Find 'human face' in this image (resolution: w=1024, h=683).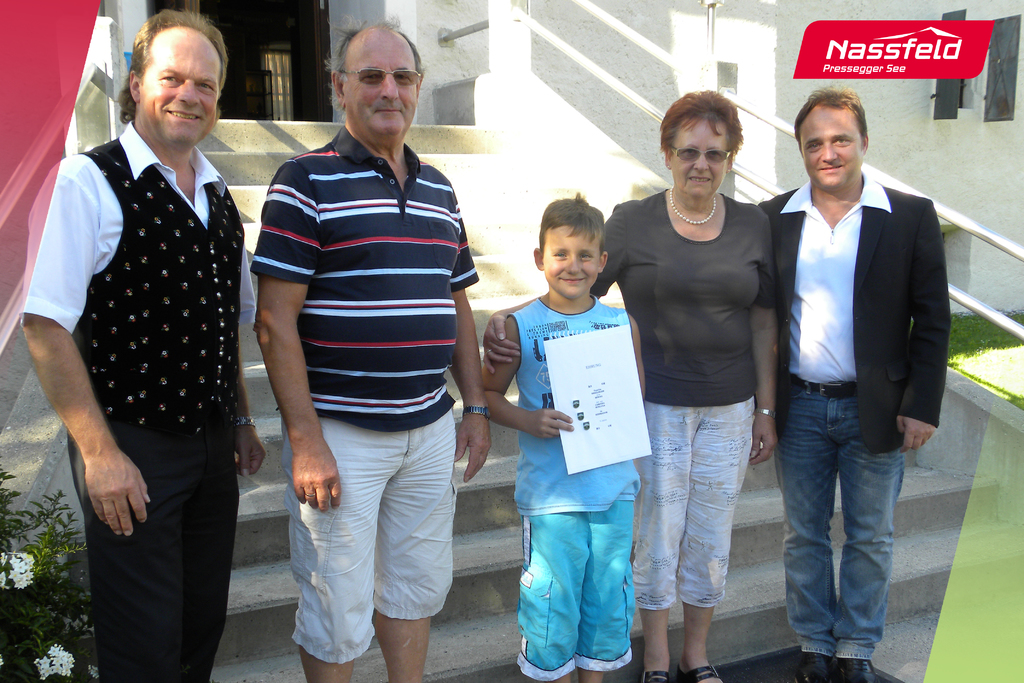
bbox=(141, 26, 219, 143).
